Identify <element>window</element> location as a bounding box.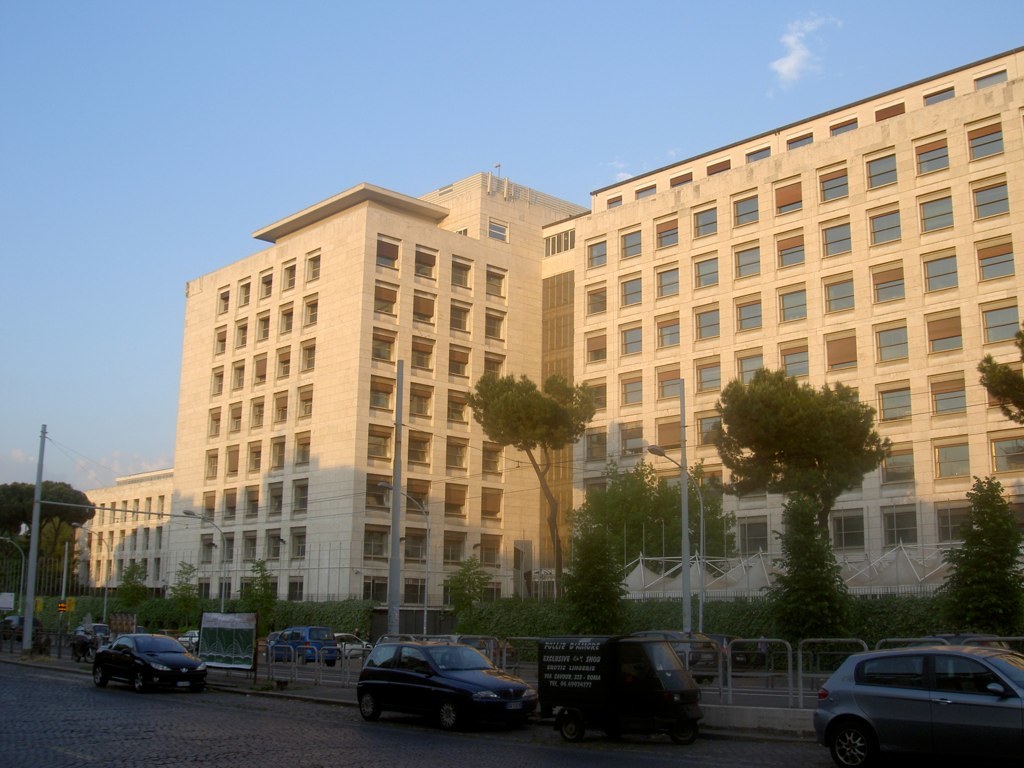
<bbox>828, 507, 862, 554</bbox>.
